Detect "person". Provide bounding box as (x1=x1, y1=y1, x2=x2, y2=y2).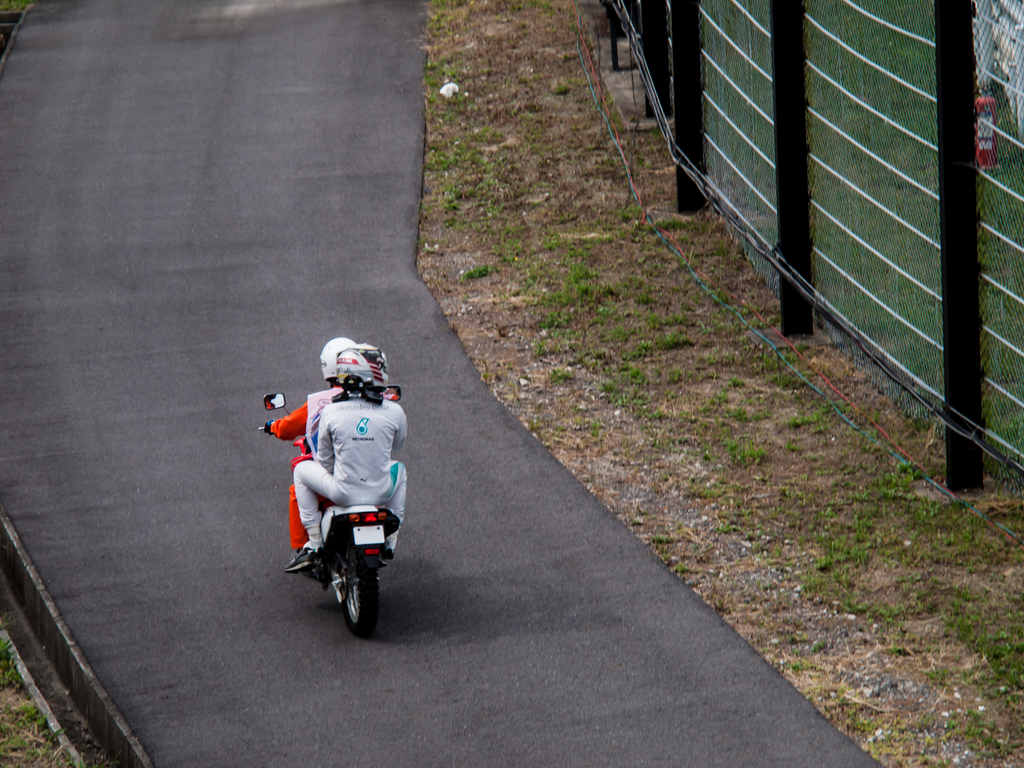
(x1=292, y1=342, x2=408, y2=602).
